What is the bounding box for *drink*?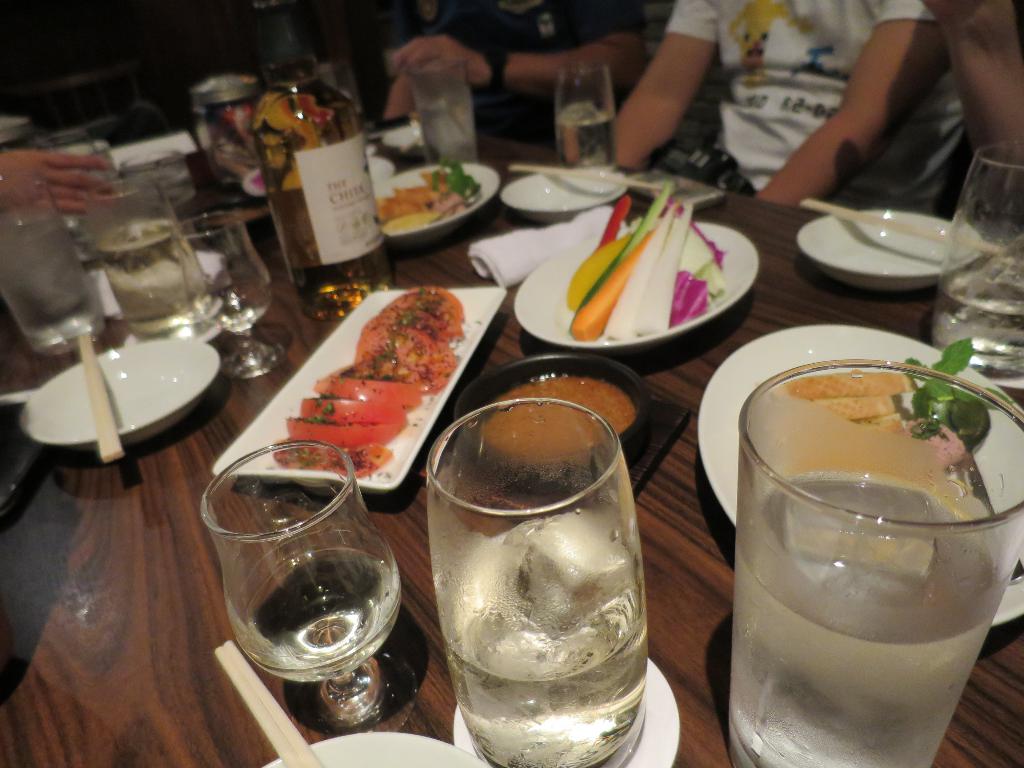
[left=733, top=362, right=1023, bottom=767].
